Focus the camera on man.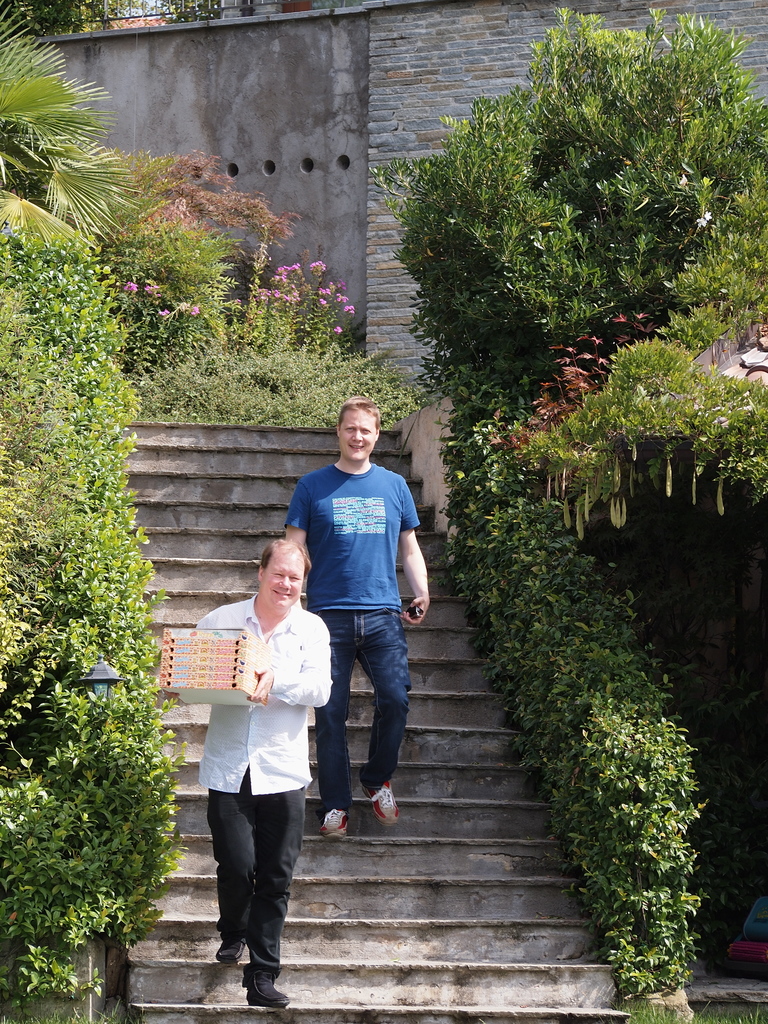
Focus region: 170/532/331/1005.
